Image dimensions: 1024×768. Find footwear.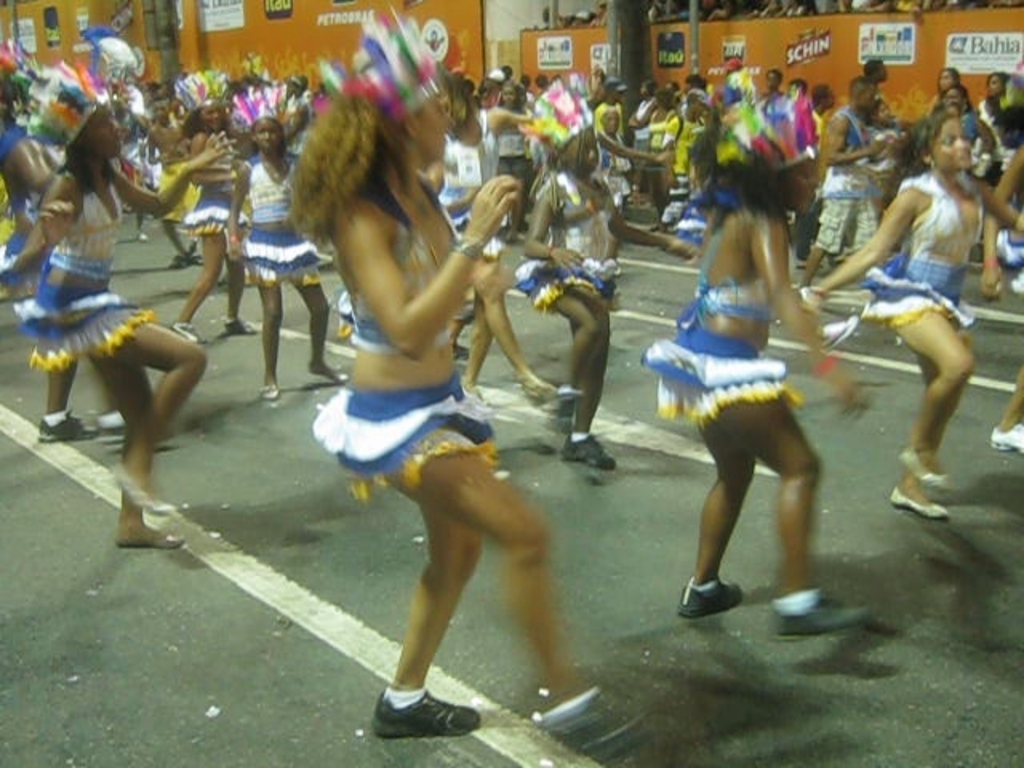
box(112, 462, 179, 512).
